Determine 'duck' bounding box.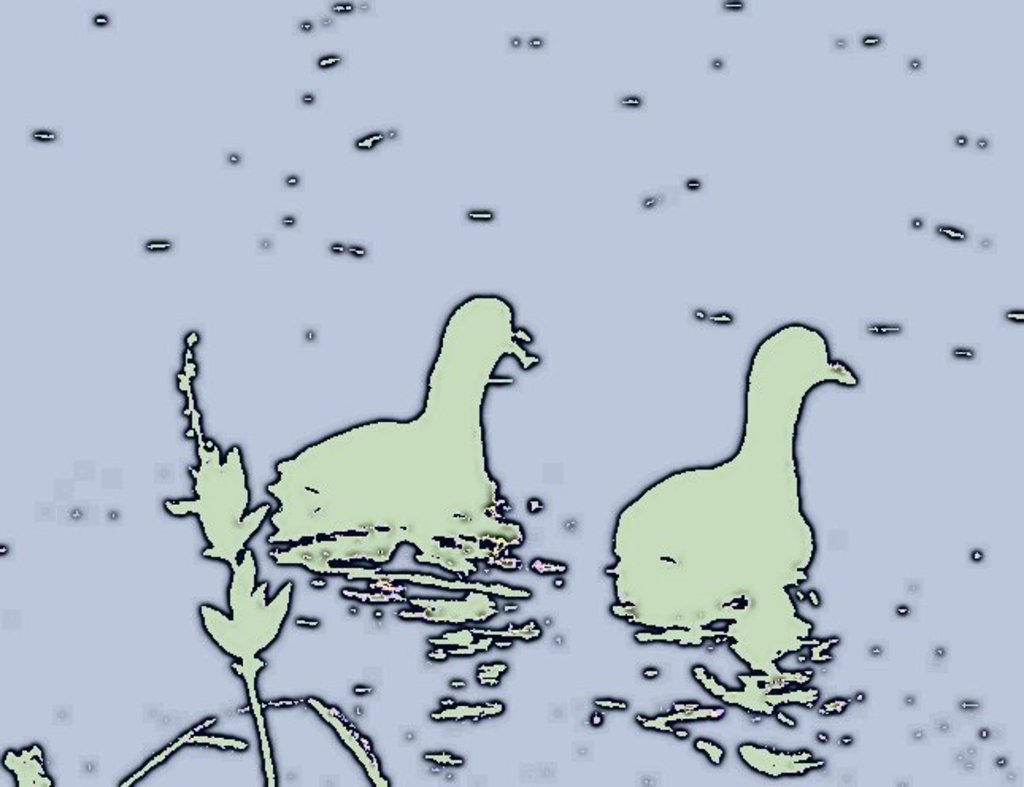
Determined: rect(251, 294, 548, 570).
